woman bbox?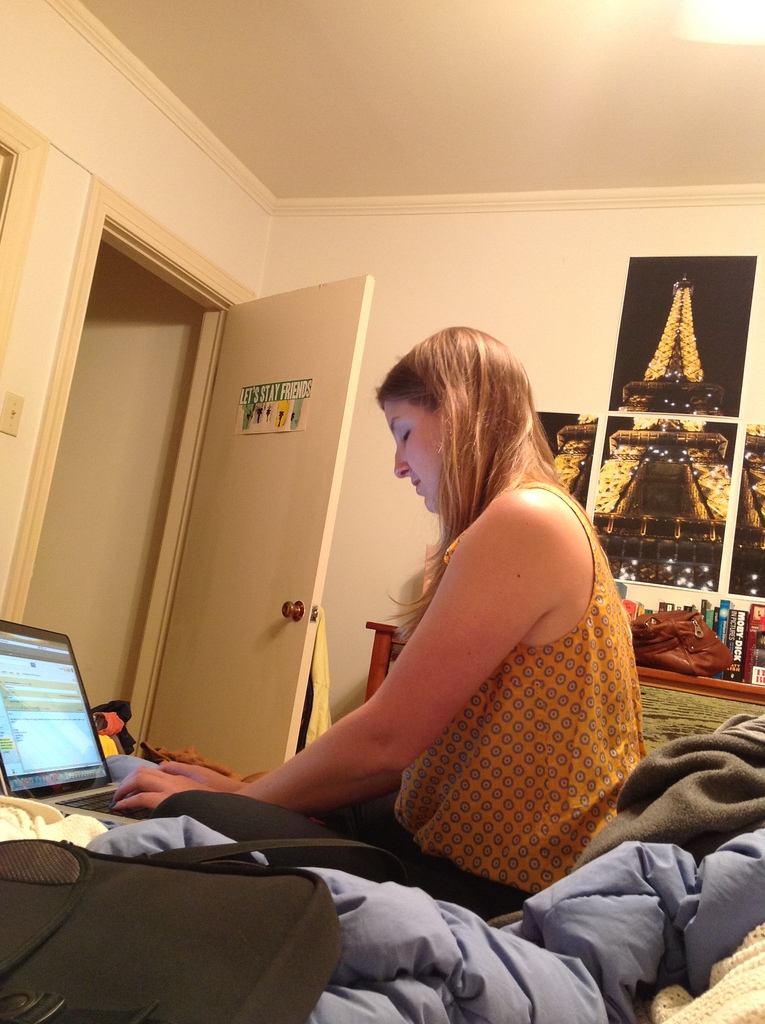
(234,282,639,978)
